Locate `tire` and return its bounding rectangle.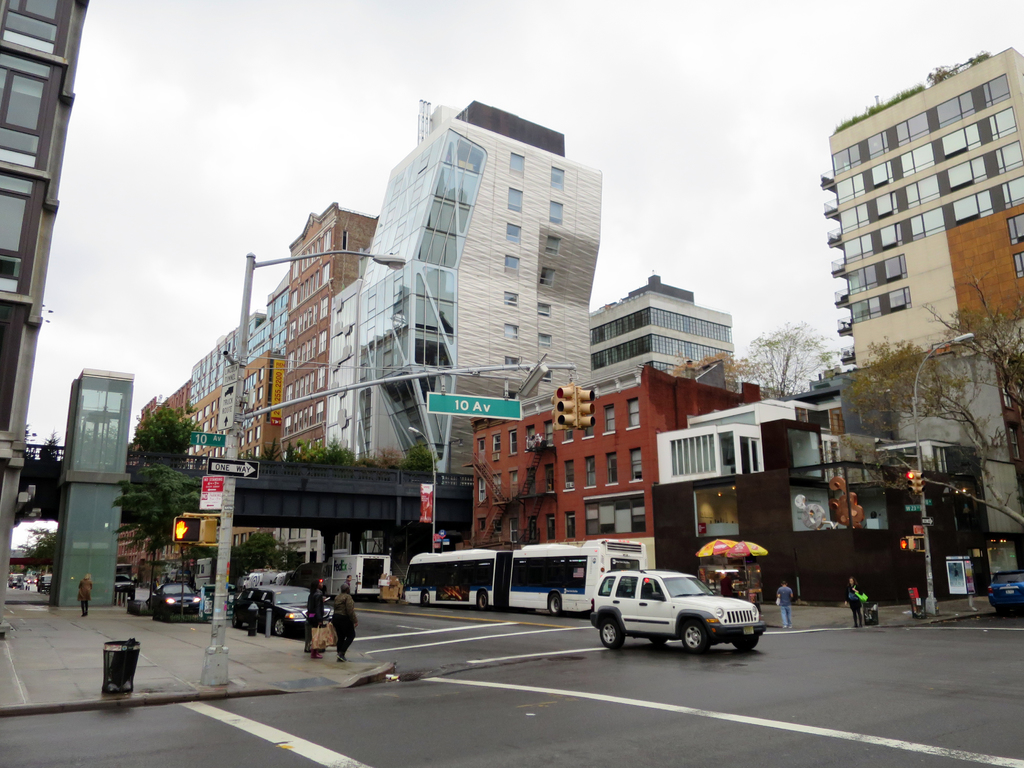
locate(545, 591, 563, 618).
